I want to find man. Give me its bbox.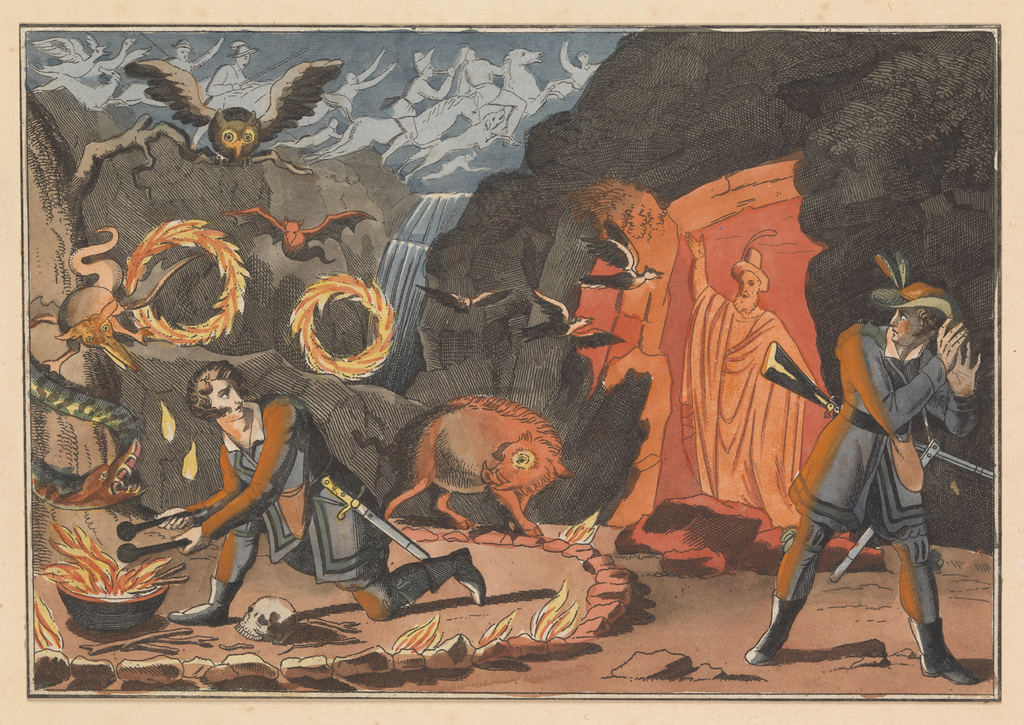
BBox(766, 262, 962, 693).
